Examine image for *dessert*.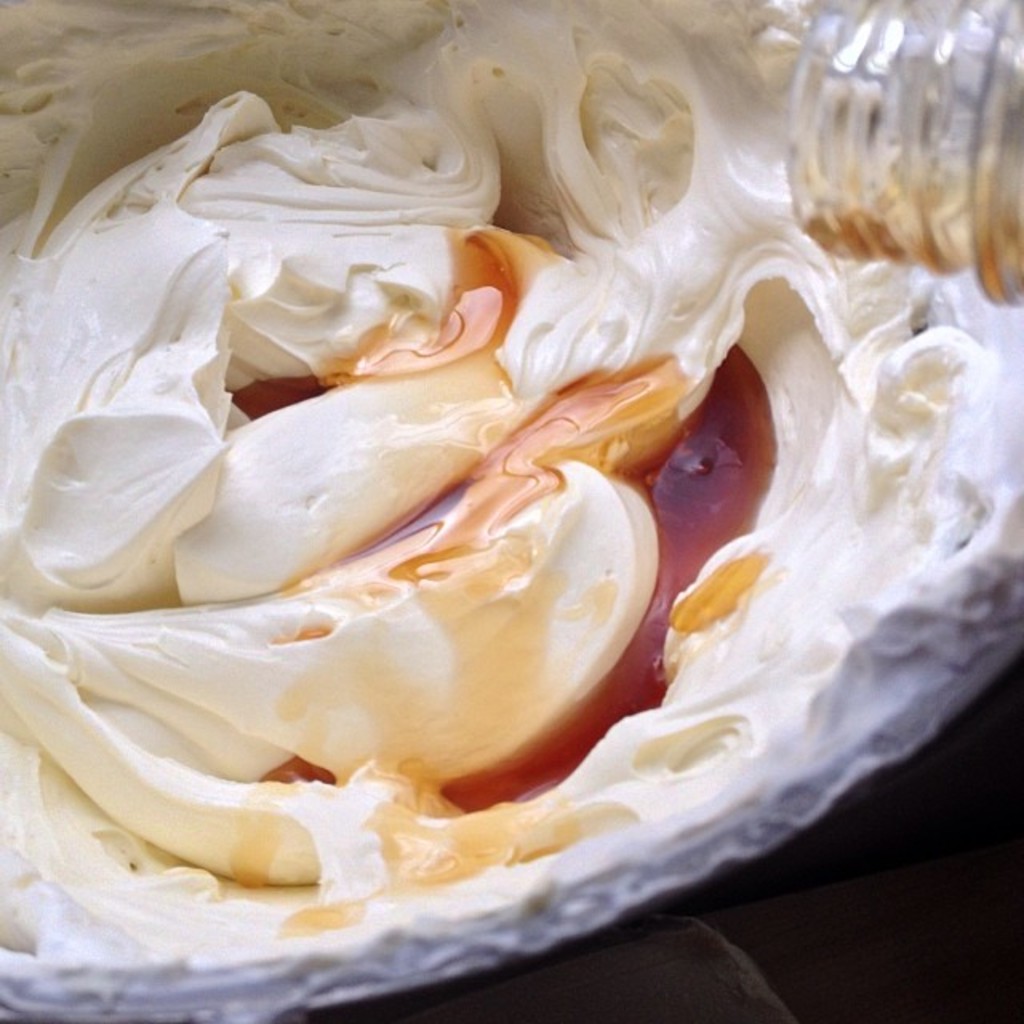
Examination result: x1=10 y1=0 x2=885 y2=934.
